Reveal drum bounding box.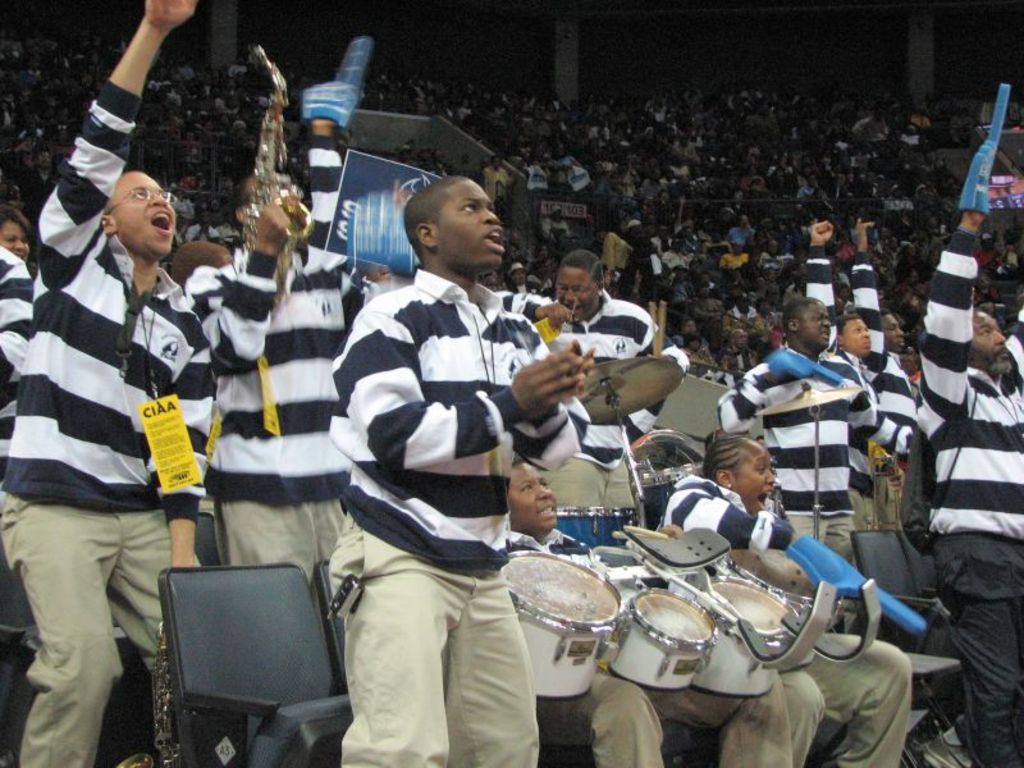
Revealed: <box>718,548,844,673</box>.
